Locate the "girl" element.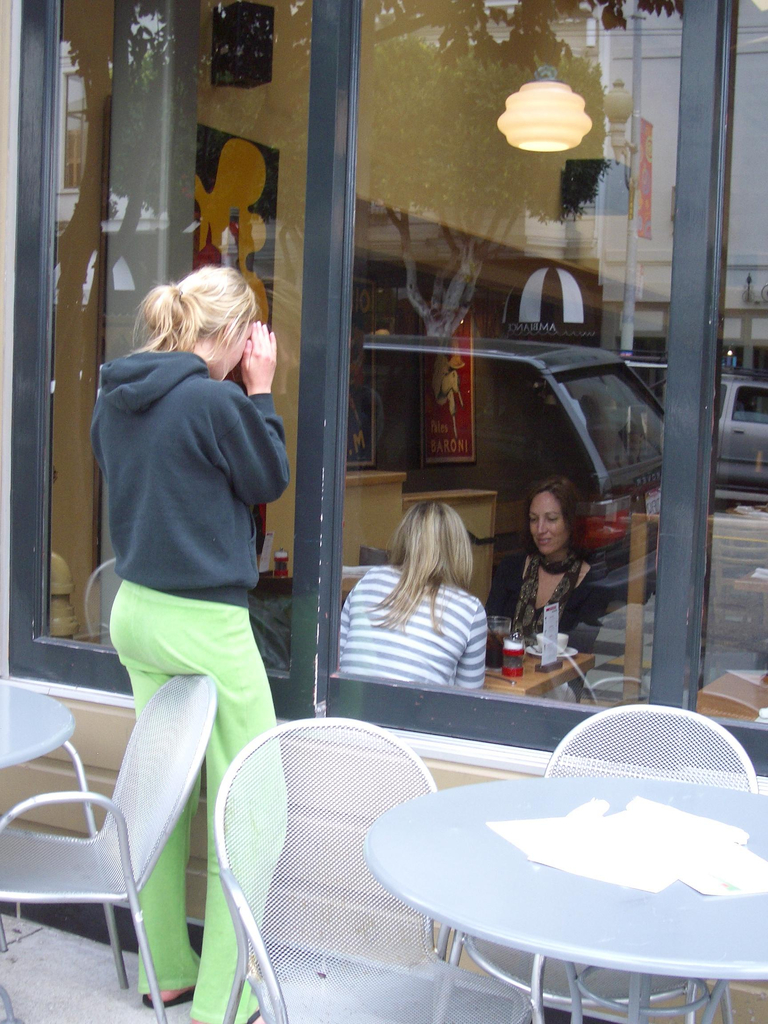
Element bbox: <region>344, 490, 477, 692</region>.
